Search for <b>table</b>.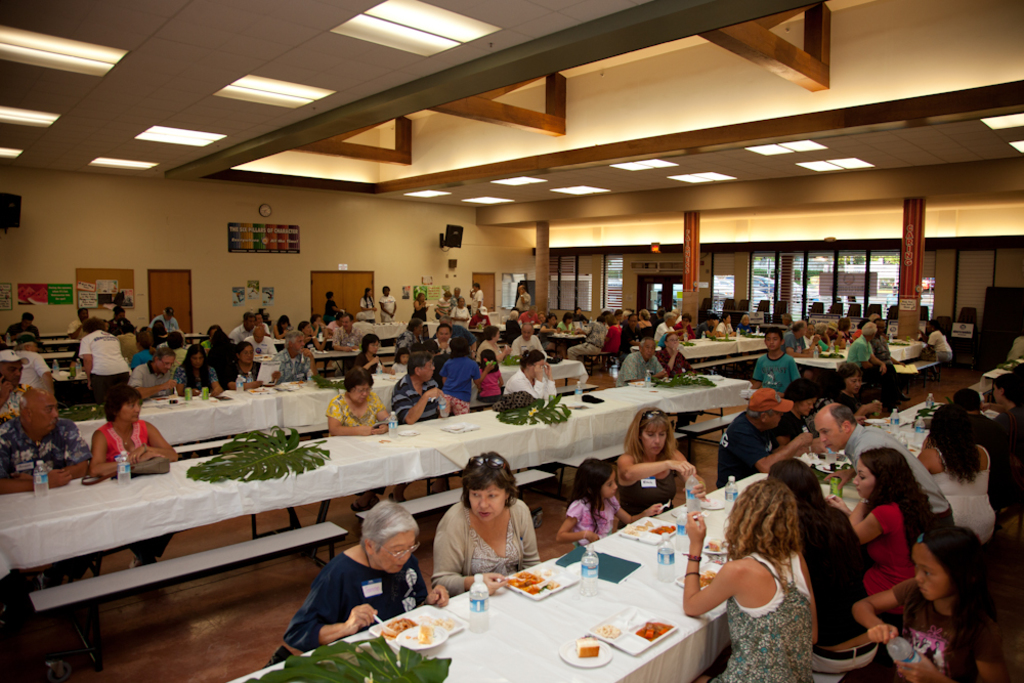
Found at [x1=0, y1=436, x2=440, y2=655].
